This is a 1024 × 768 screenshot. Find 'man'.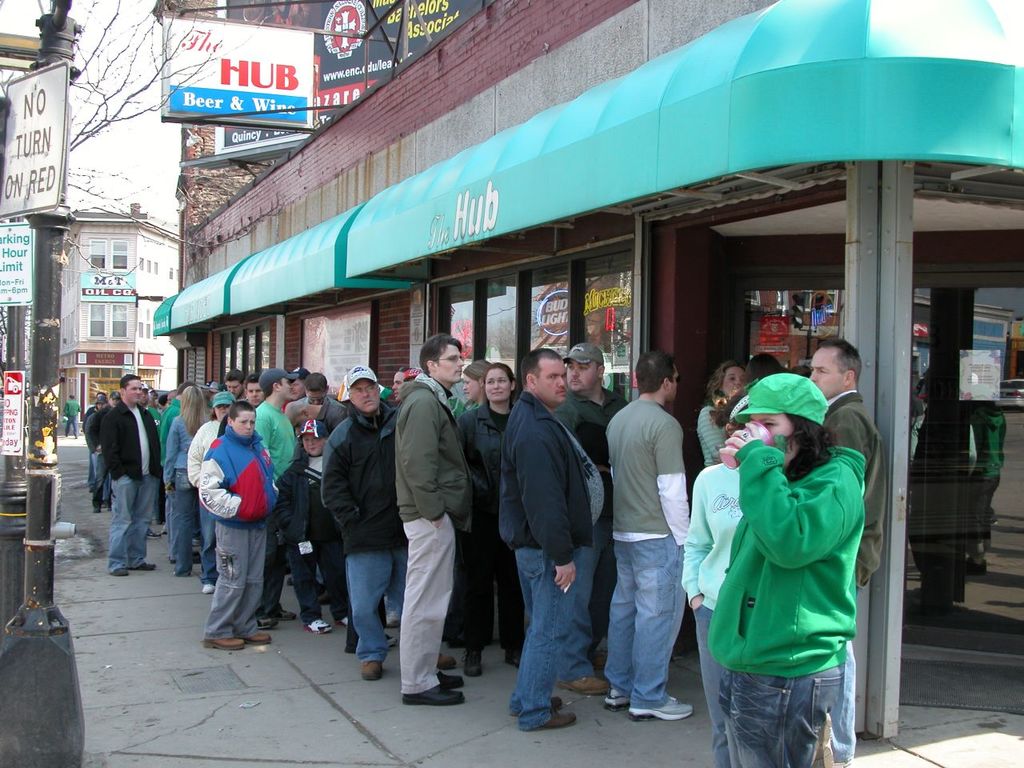
Bounding box: (left=86, top=334, right=632, bottom=734).
